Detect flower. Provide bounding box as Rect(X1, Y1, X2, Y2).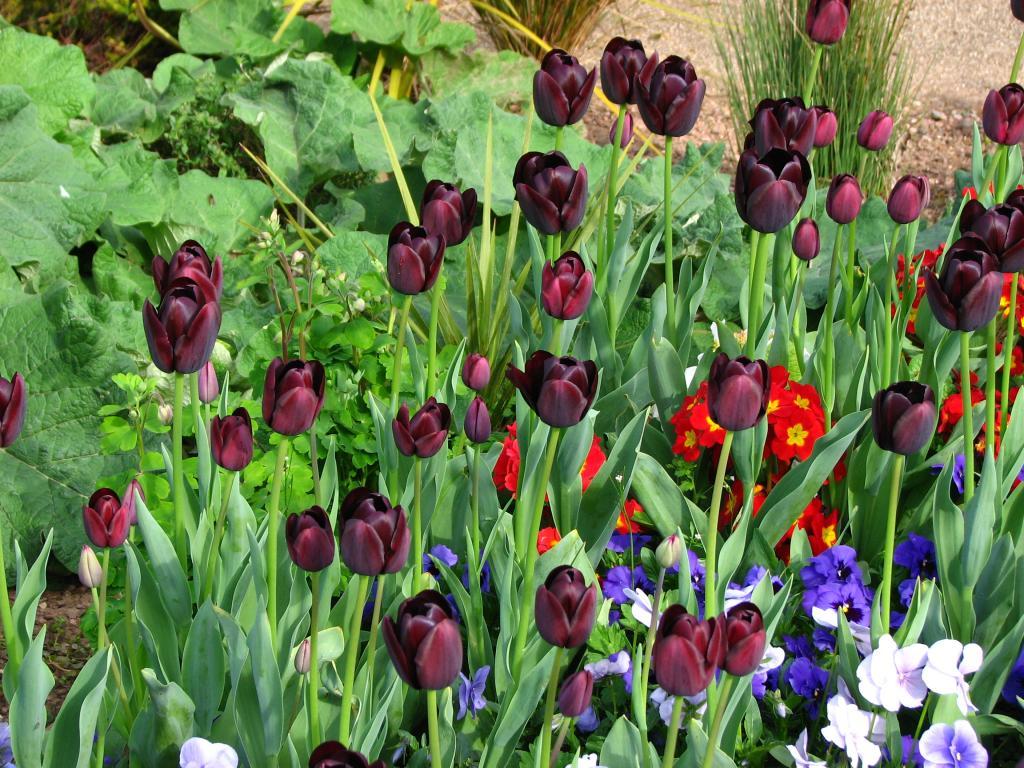
Rect(856, 637, 929, 716).
